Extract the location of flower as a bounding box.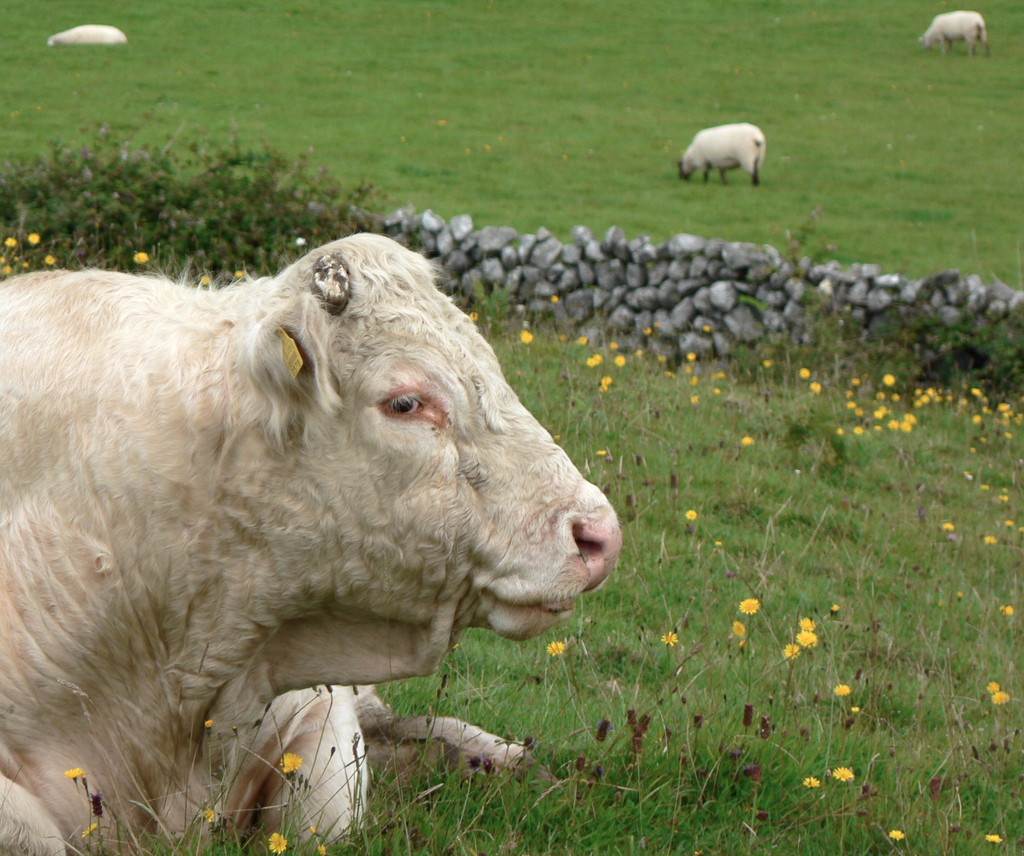
(890, 829, 914, 838).
